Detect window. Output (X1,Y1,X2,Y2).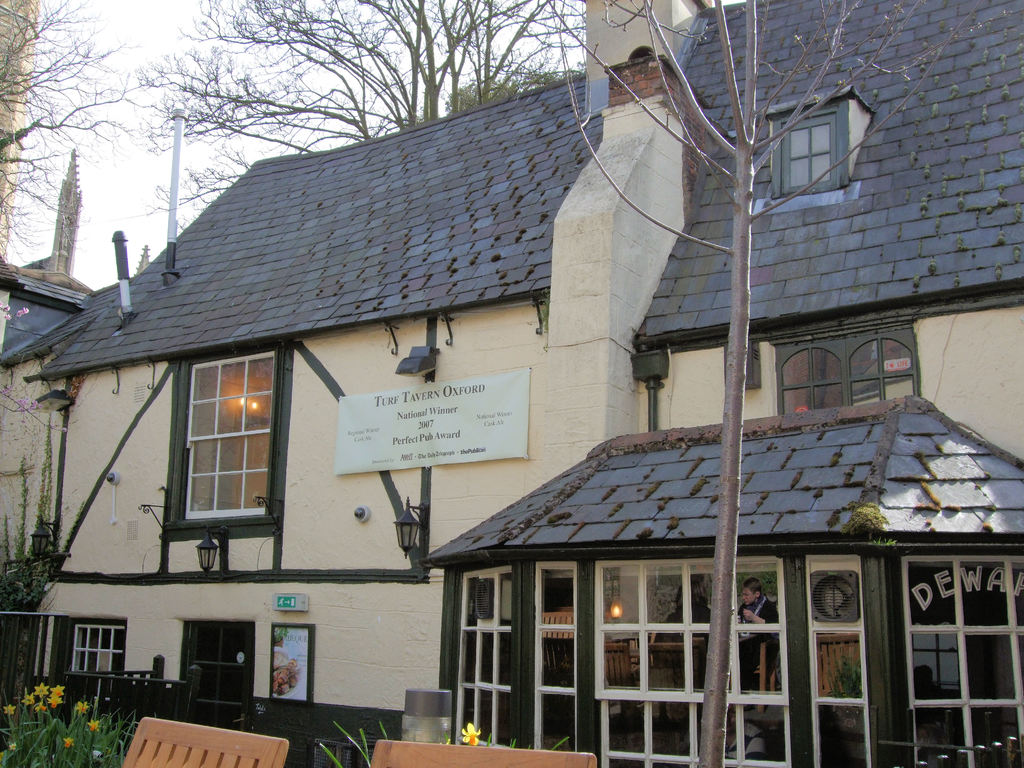
(775,111,840,198).
